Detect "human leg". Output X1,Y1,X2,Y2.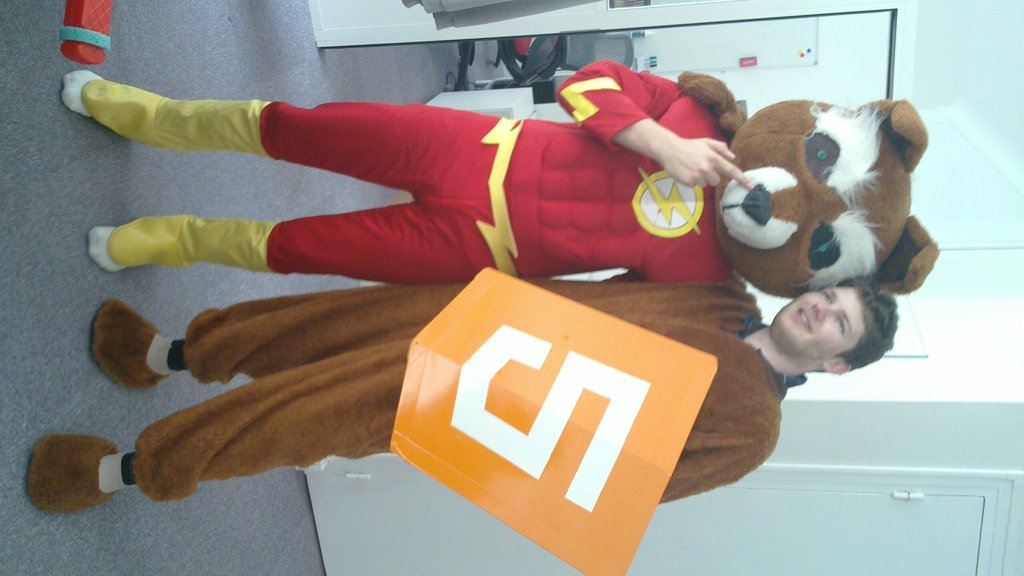
86,205,486,275.
